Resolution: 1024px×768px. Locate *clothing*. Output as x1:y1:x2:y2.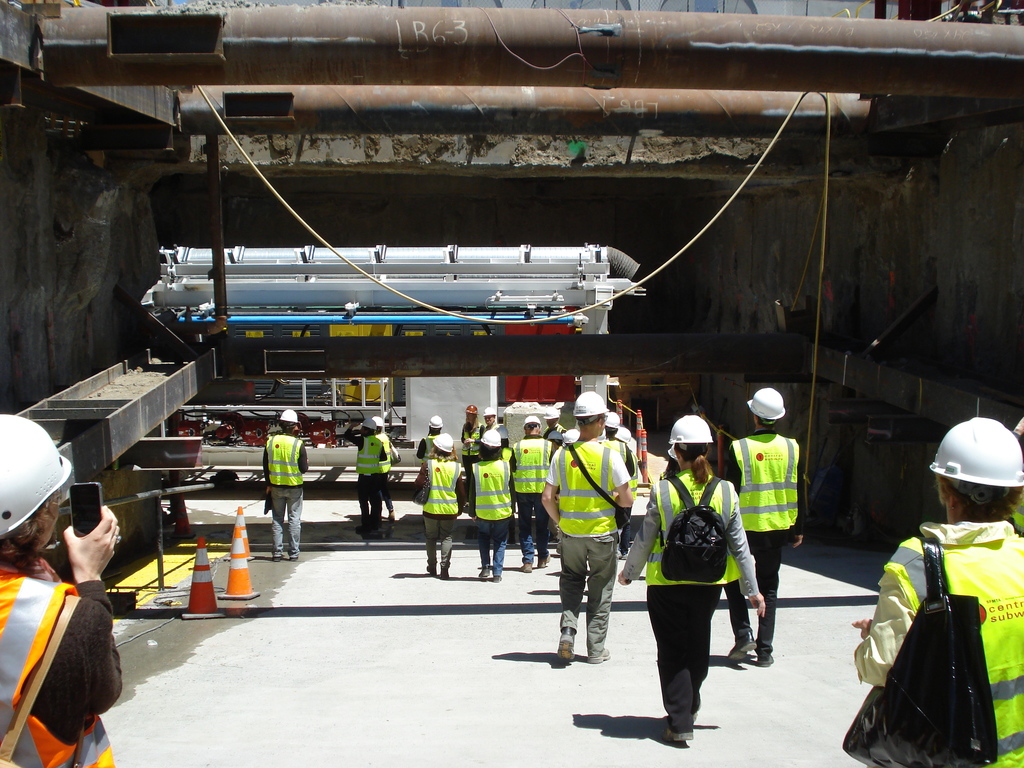
620:463:761:732.
